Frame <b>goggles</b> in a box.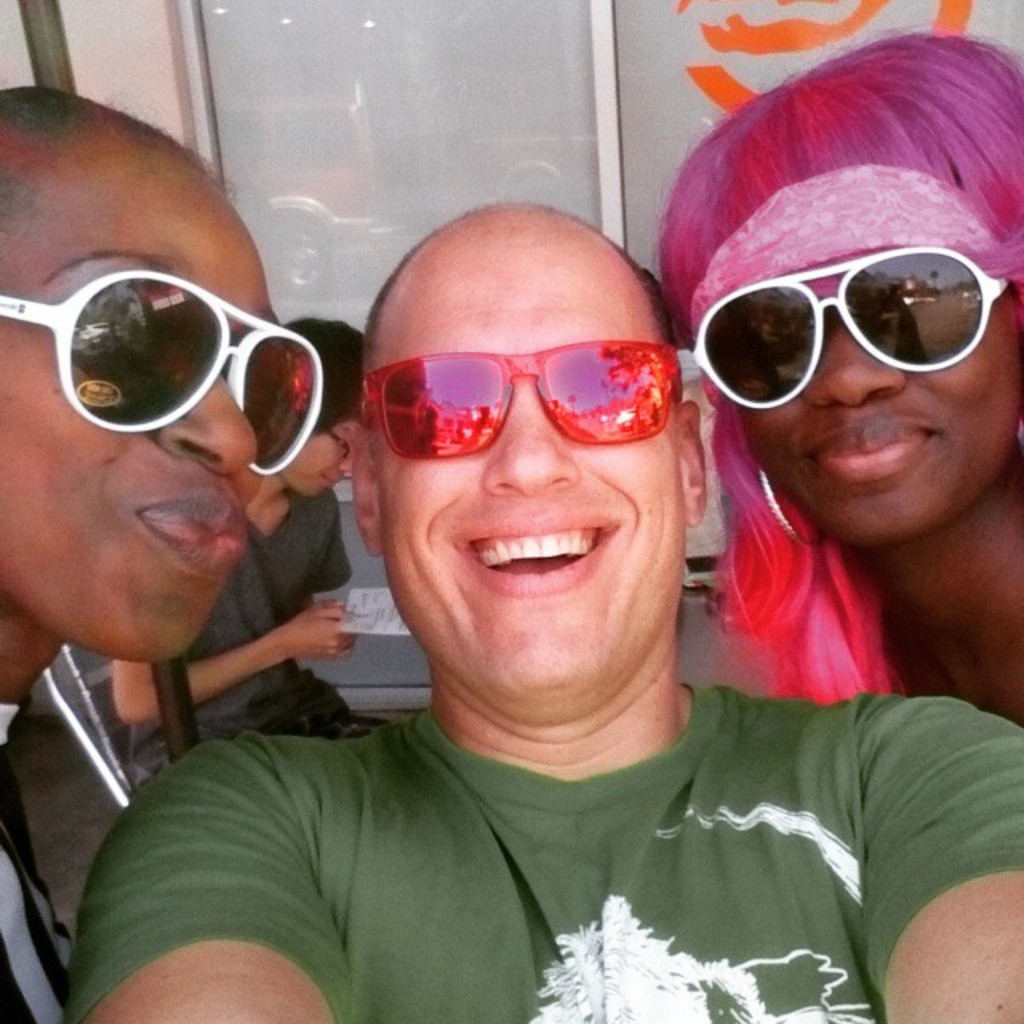
l=691, t=250, r=1011, b=406.
